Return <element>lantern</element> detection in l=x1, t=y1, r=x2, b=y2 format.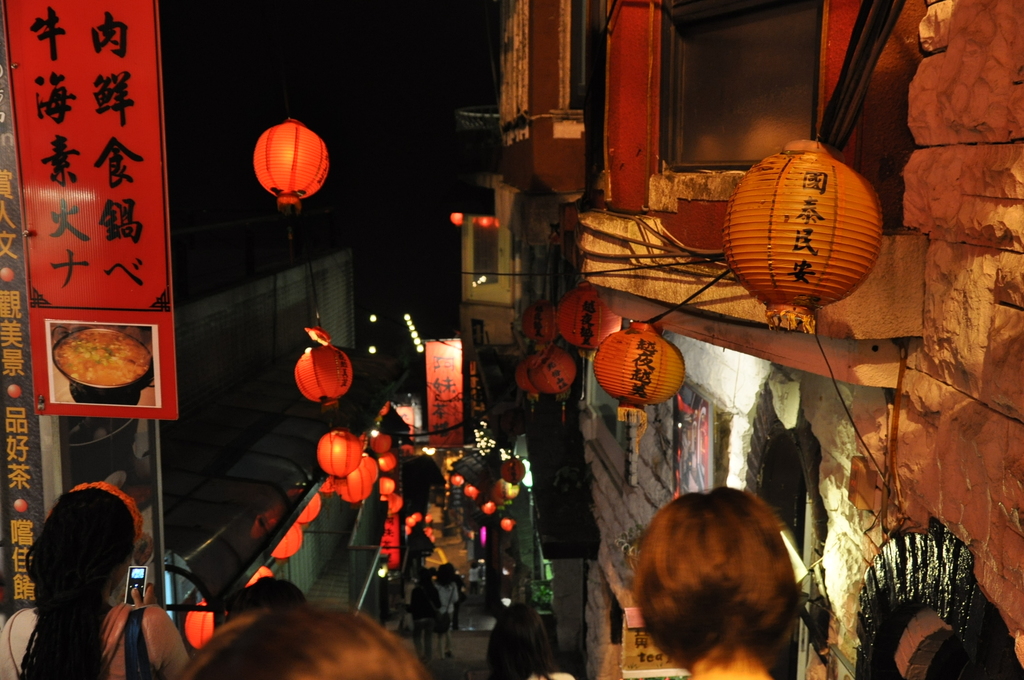
l=296, t=349, r=350, b=406.
